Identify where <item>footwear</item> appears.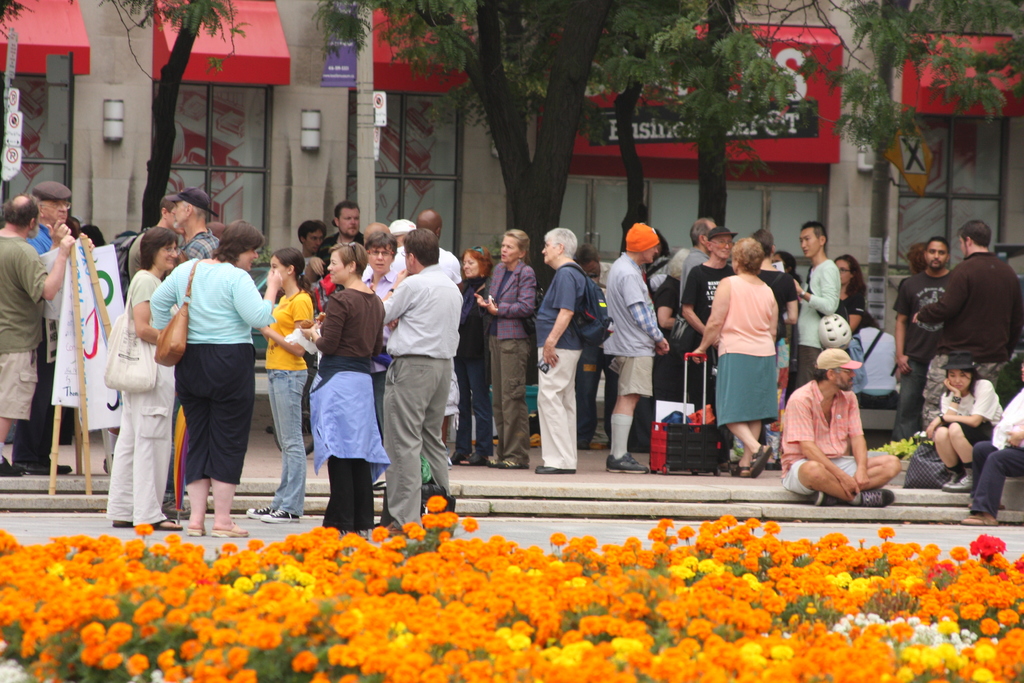
Appears at <region>214, 529, 248, 539</region>.
